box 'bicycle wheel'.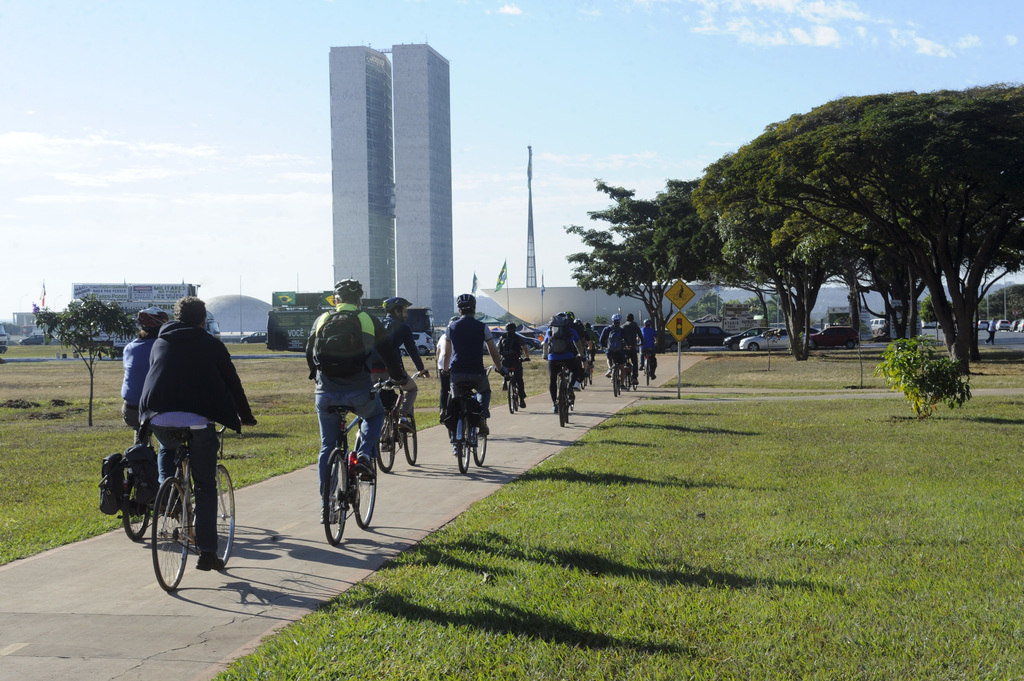
[x1=379, y1=406, x2=397, y2=470].
